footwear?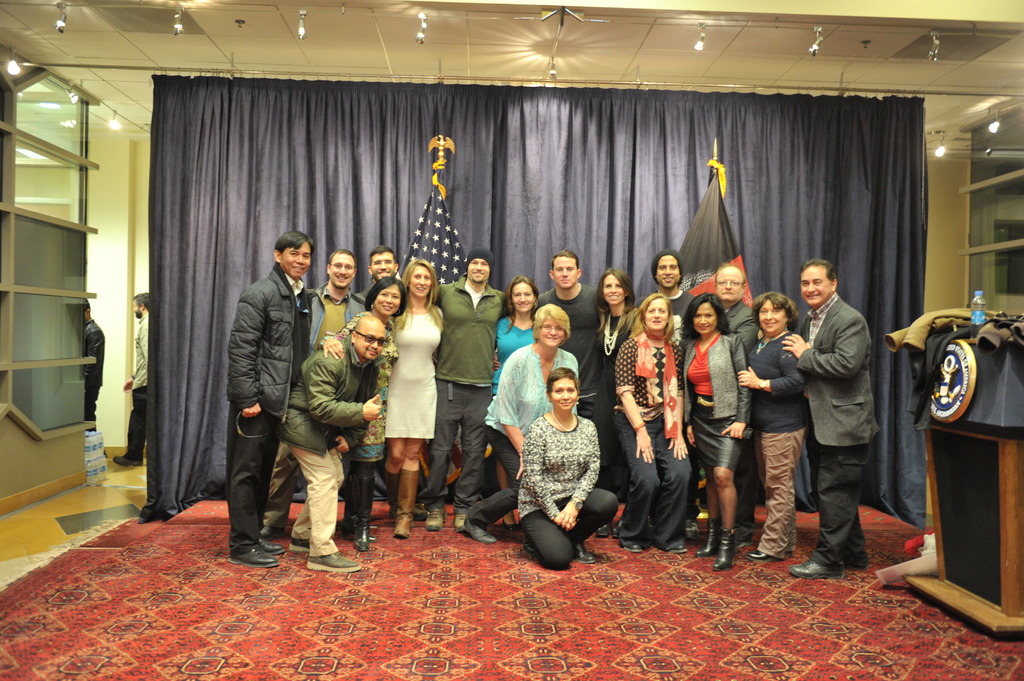
[461,513,499,545]
